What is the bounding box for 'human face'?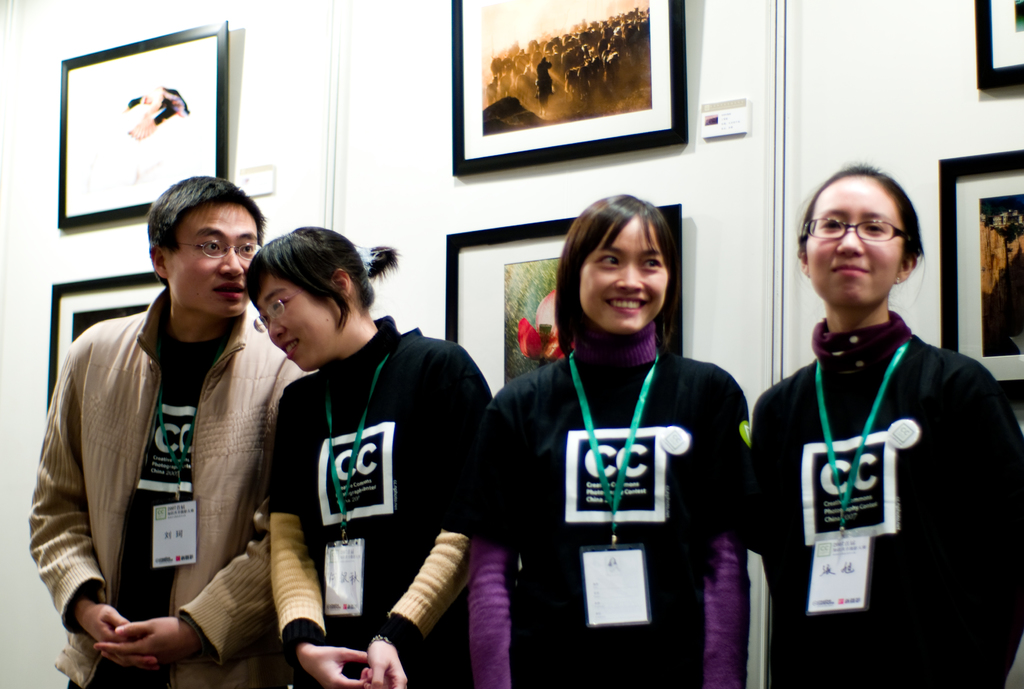
<bbox>256, 279, 332, 368</bbox>.
